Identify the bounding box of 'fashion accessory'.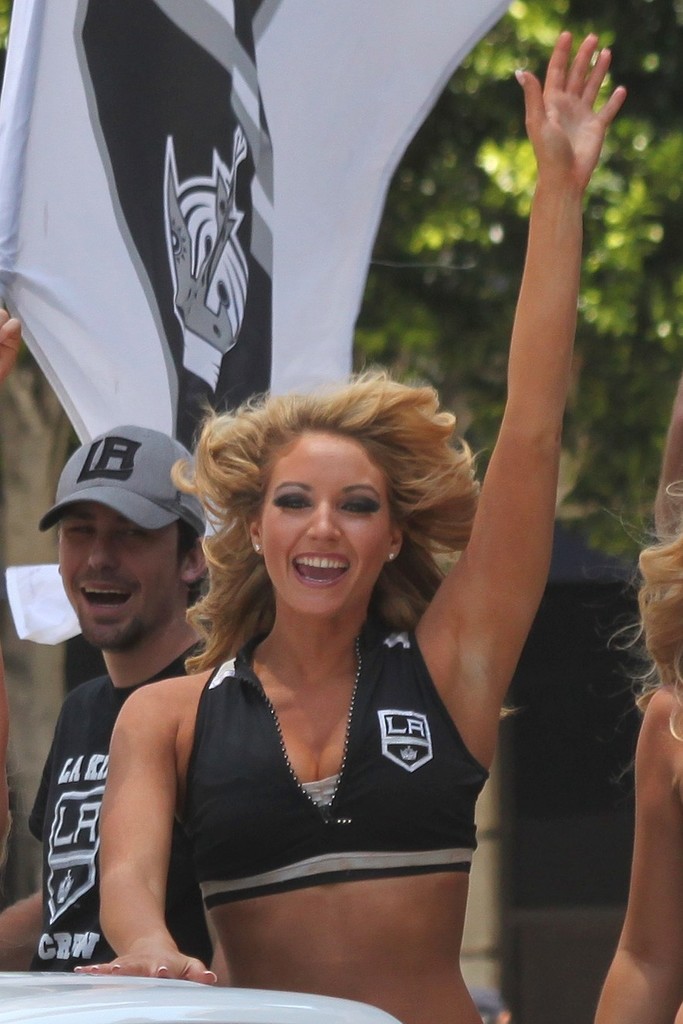
region(388, 544, 395, 565).
